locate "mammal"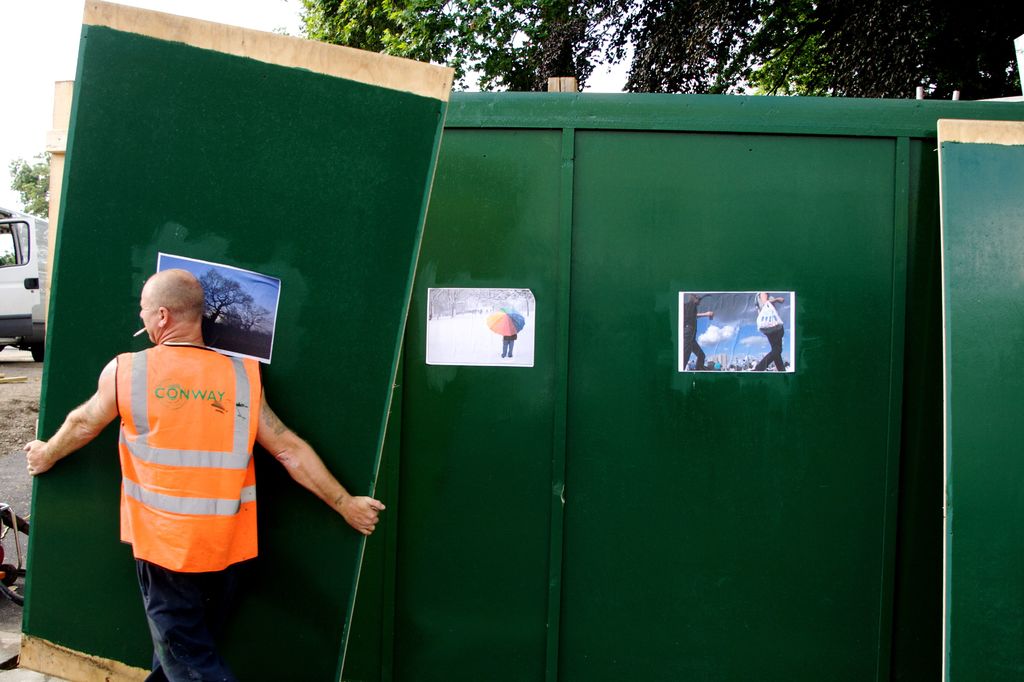
685/293/716/367
